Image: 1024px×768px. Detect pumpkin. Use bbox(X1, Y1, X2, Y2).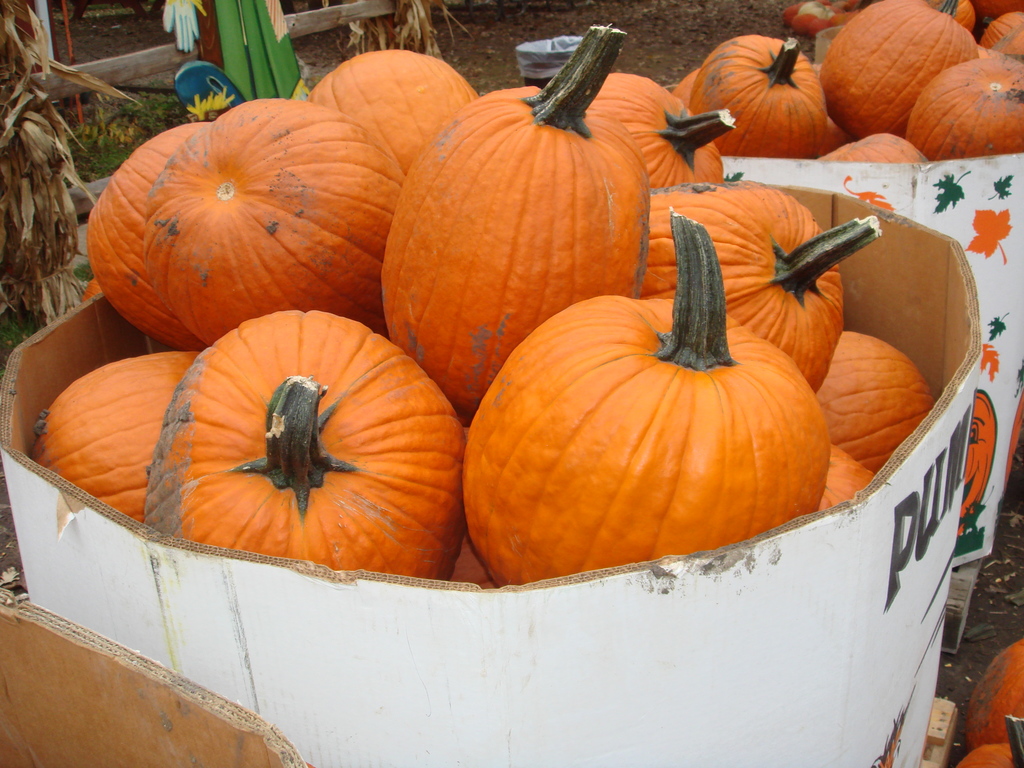
bbox(965, 637, 1023, 749).
